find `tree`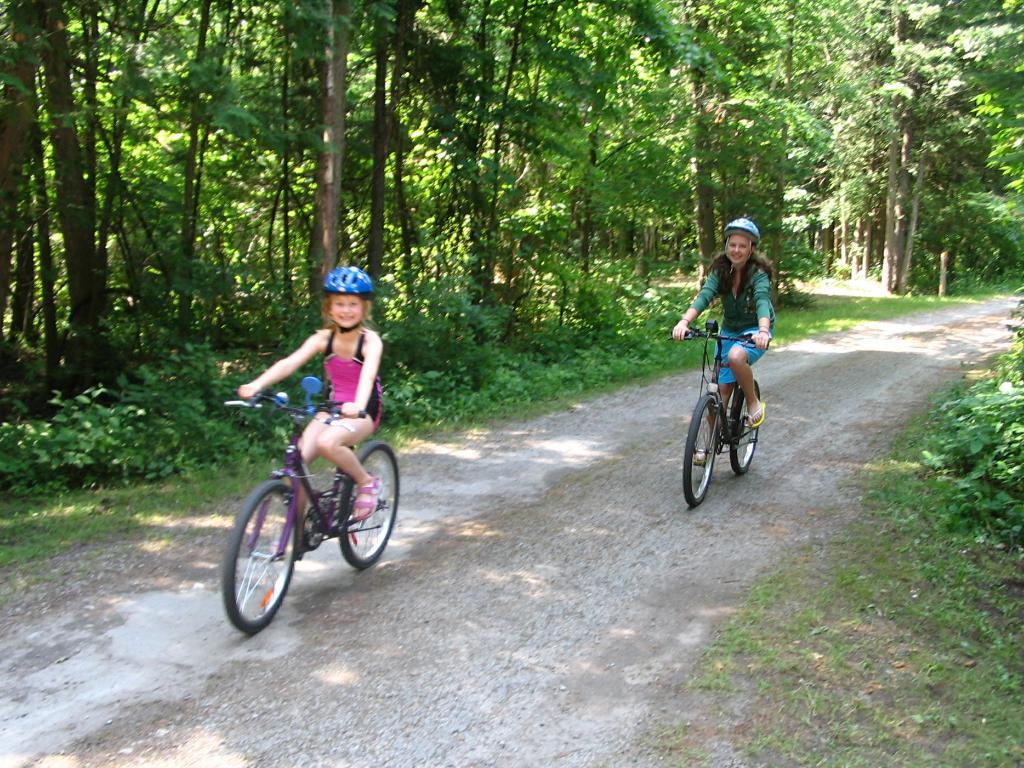
detection(793, 0, 888, 261)
